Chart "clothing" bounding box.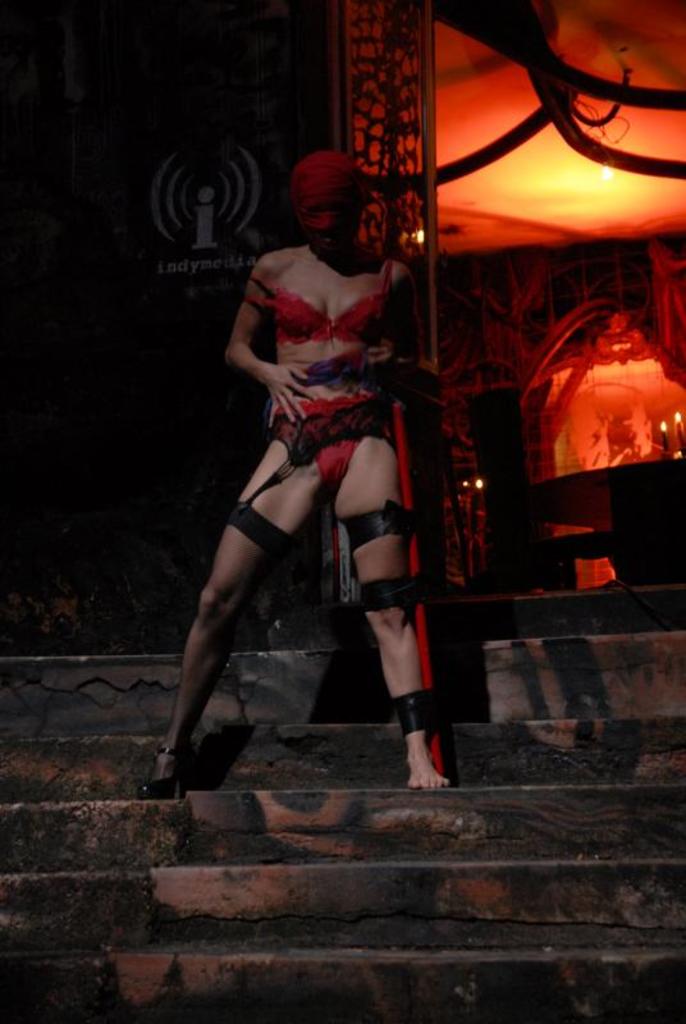
Charted: 223, 215, 411, 557.
